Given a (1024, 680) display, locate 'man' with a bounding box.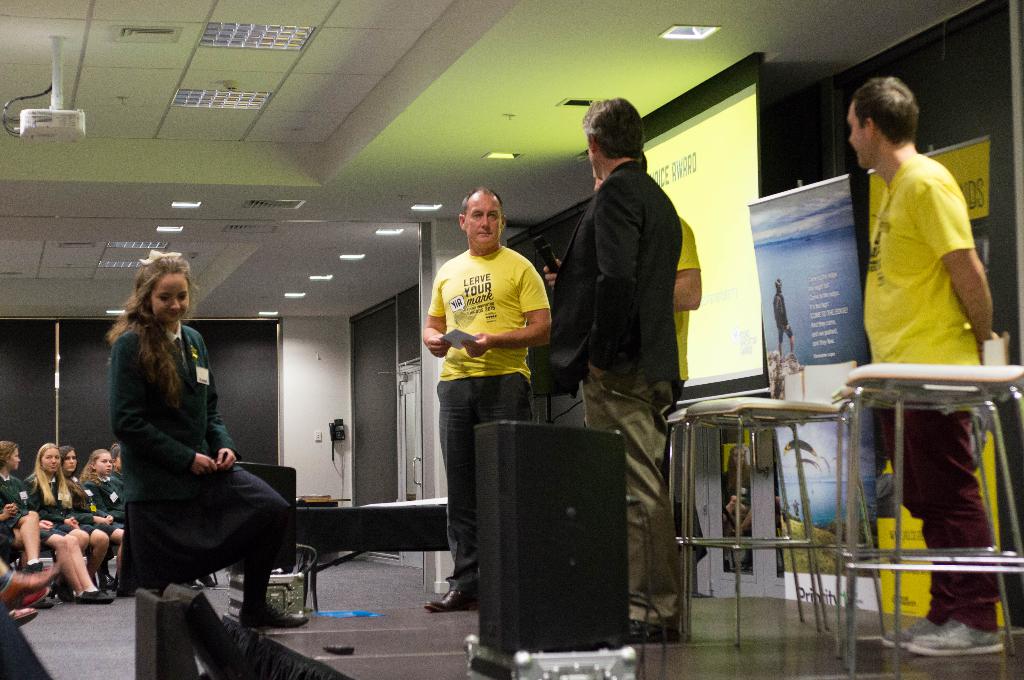
Located: box(591, 151, 701, 628).
